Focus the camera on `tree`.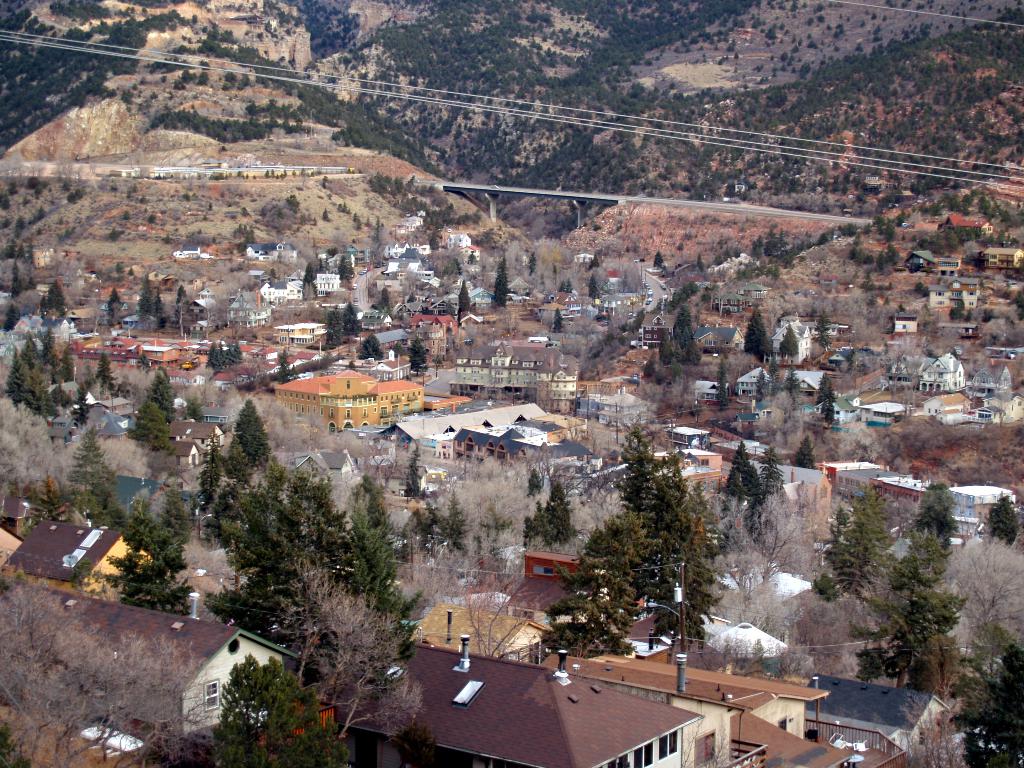
Focus region: (x1=345, y1=299, x2=367, y2=345).
